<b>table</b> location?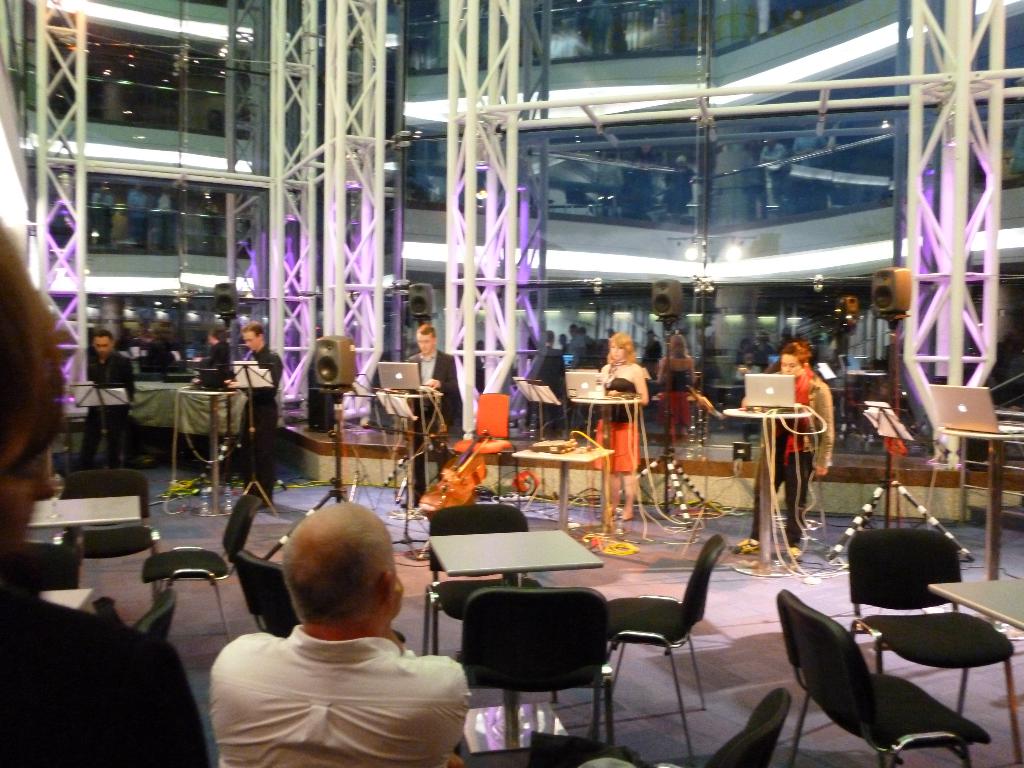
l=429, t=524, r=600, b=750
